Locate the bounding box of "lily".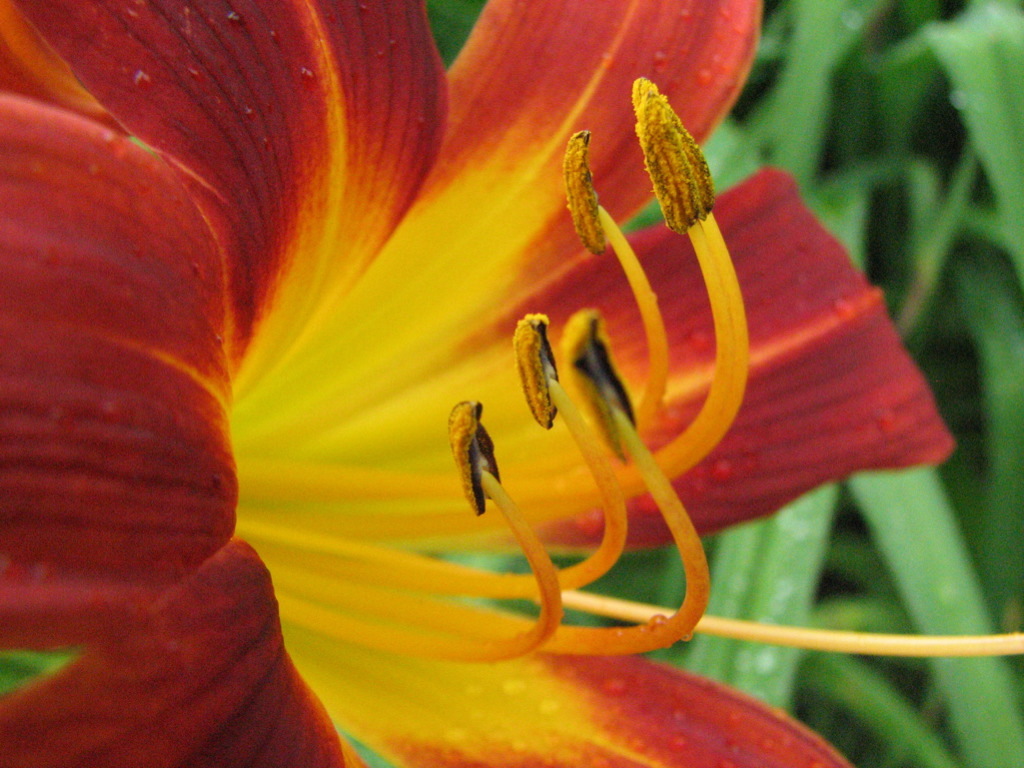
Bounding box: crop(0, 0, 1023, 767).
